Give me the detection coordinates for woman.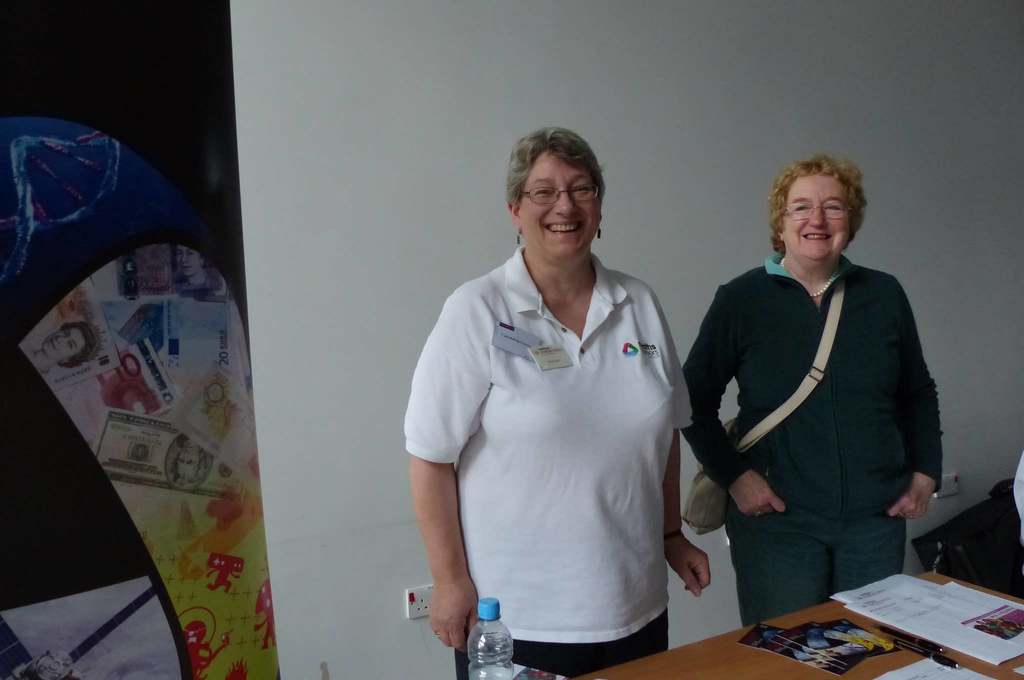
bbox=(399, 126, 714, 664).
